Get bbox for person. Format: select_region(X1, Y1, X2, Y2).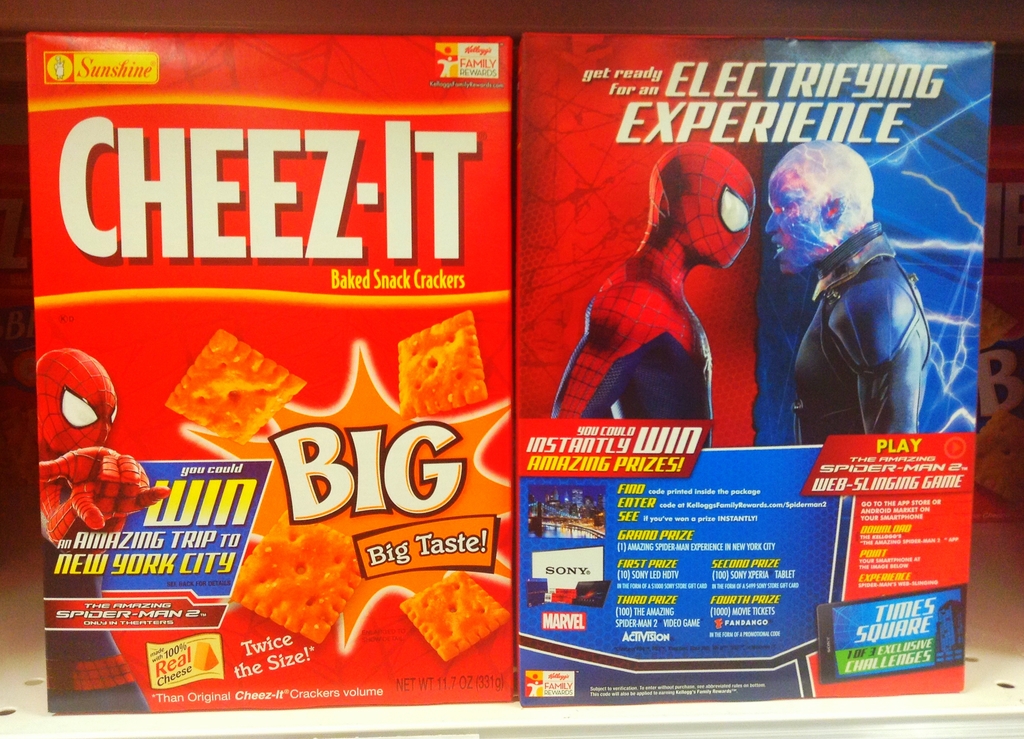
select_region(33, 349, 172, 554).
